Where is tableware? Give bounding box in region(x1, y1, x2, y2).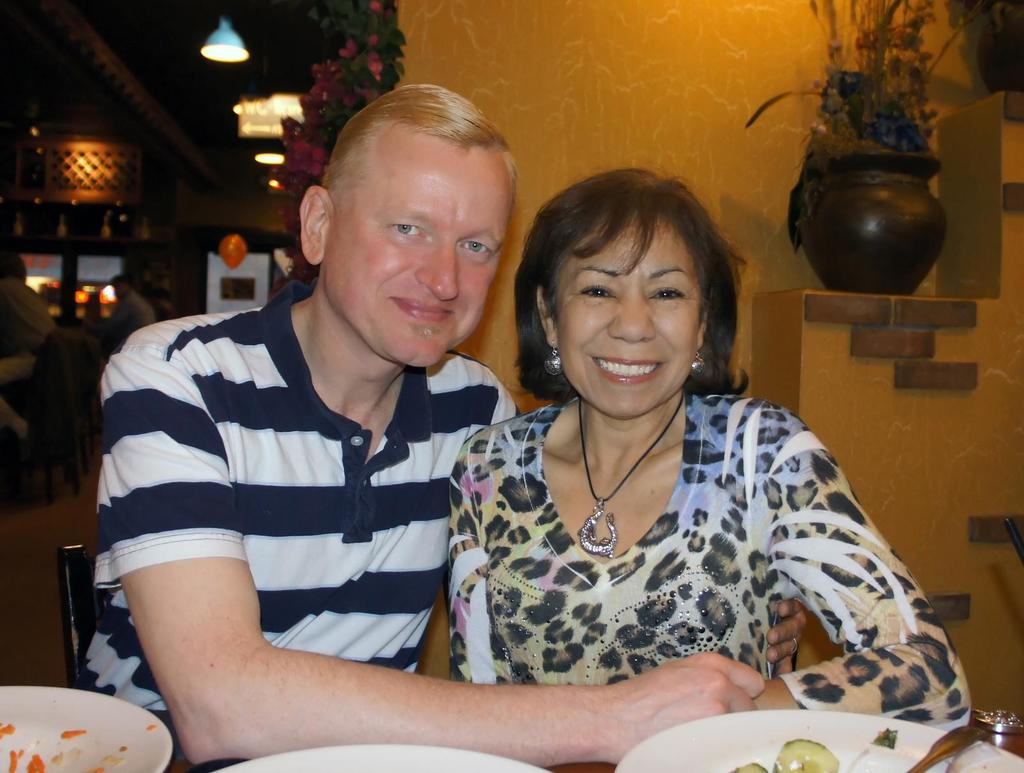
region(0, 686, 173, 772).
